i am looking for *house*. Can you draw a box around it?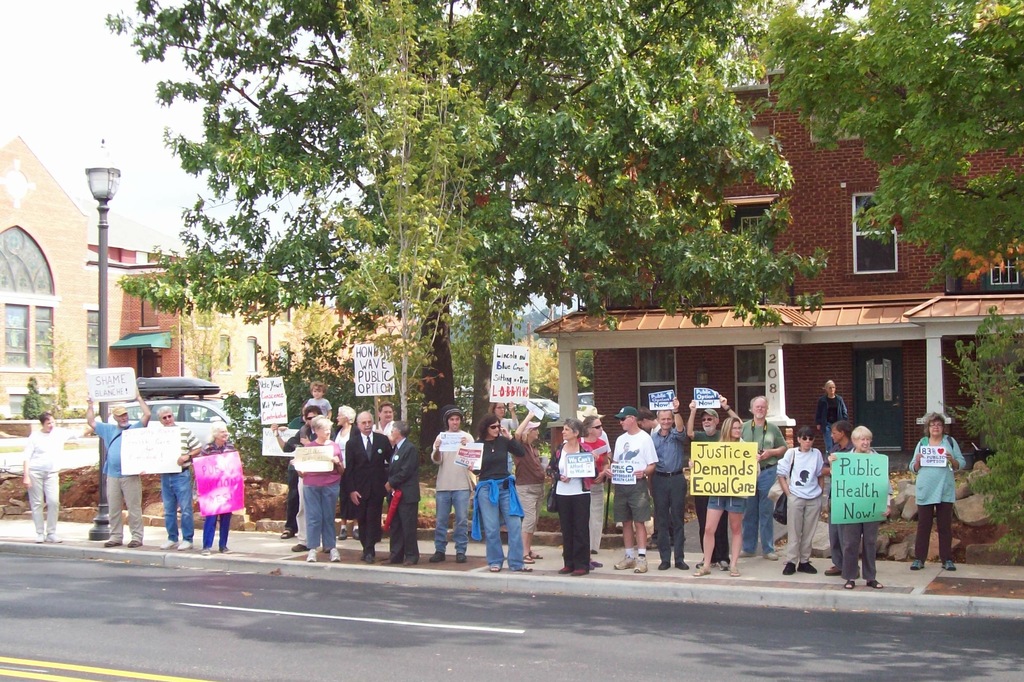
Sure, the bounding box is pyautogui.locateOnScreen(104, 240, 207, 402).
